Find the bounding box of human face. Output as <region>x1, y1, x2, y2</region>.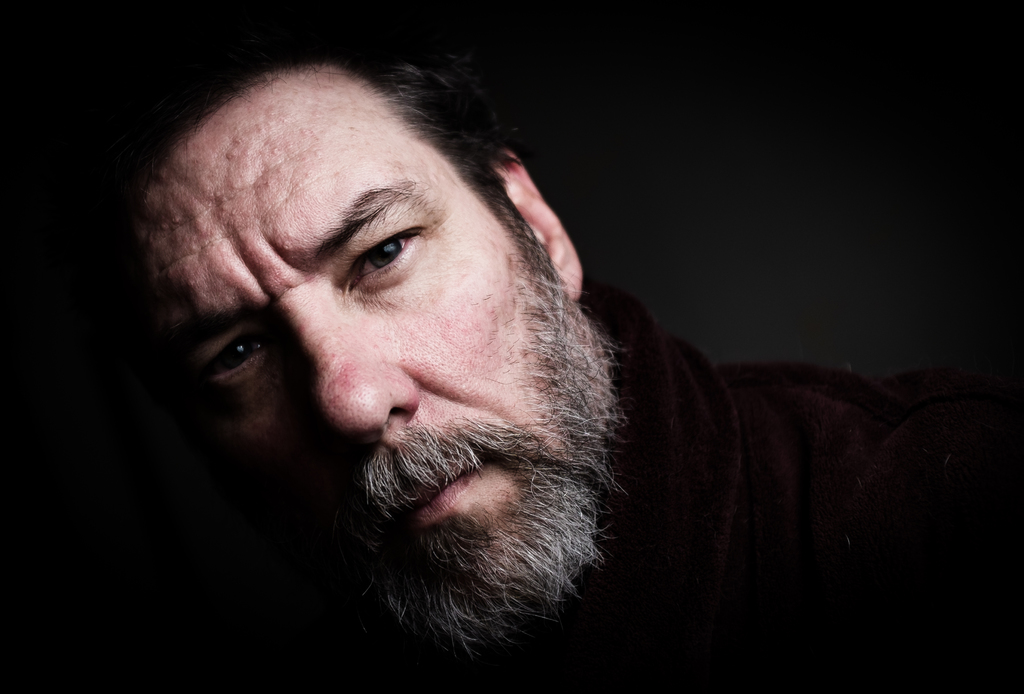
<region>145, 74, 608, 652</region>.
